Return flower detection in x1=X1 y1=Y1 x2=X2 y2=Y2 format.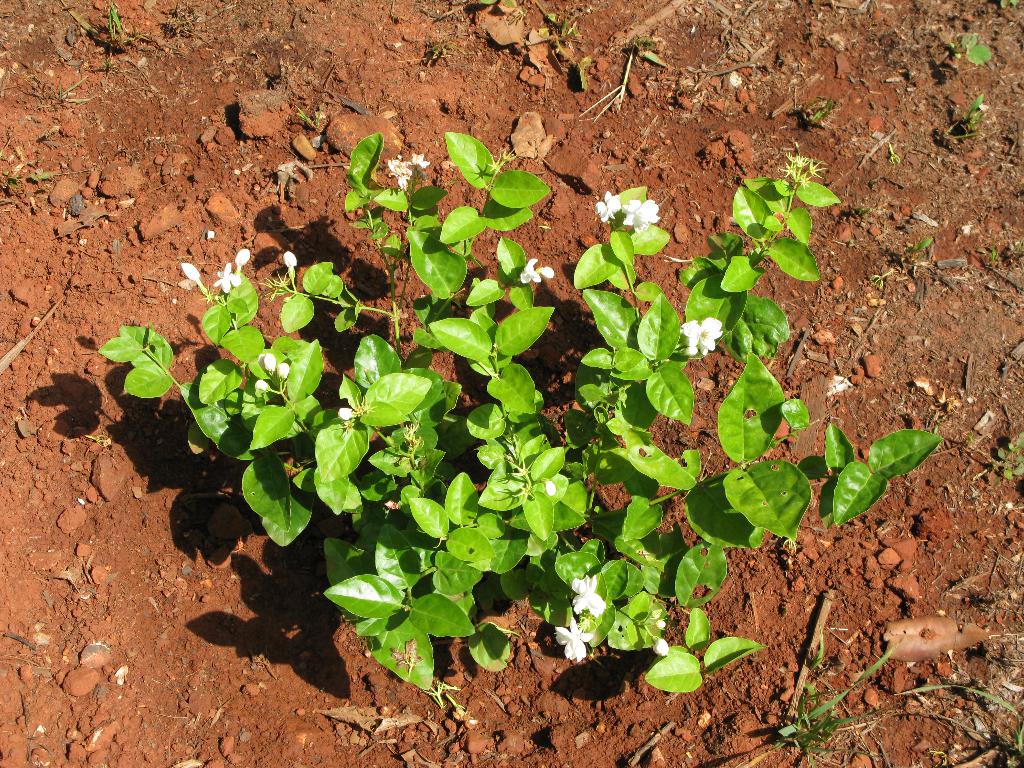
x1=181 y1=259 x2=201 y2=279.
